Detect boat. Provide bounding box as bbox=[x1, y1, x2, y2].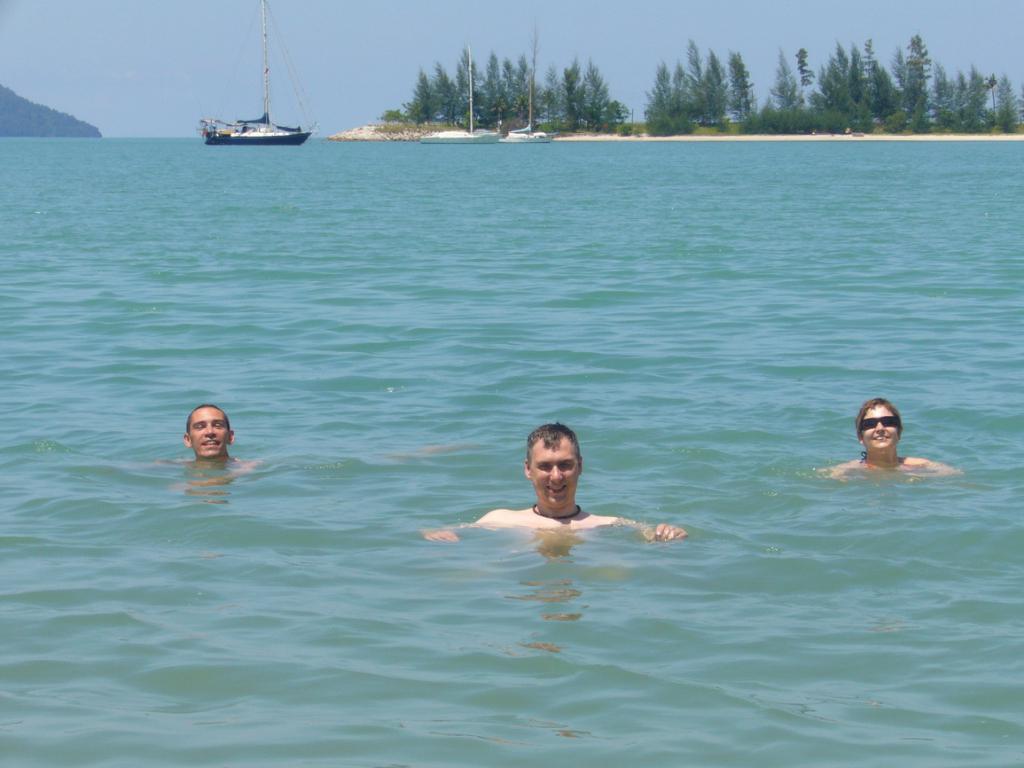
bbox=[195, 24, 335, 156].
